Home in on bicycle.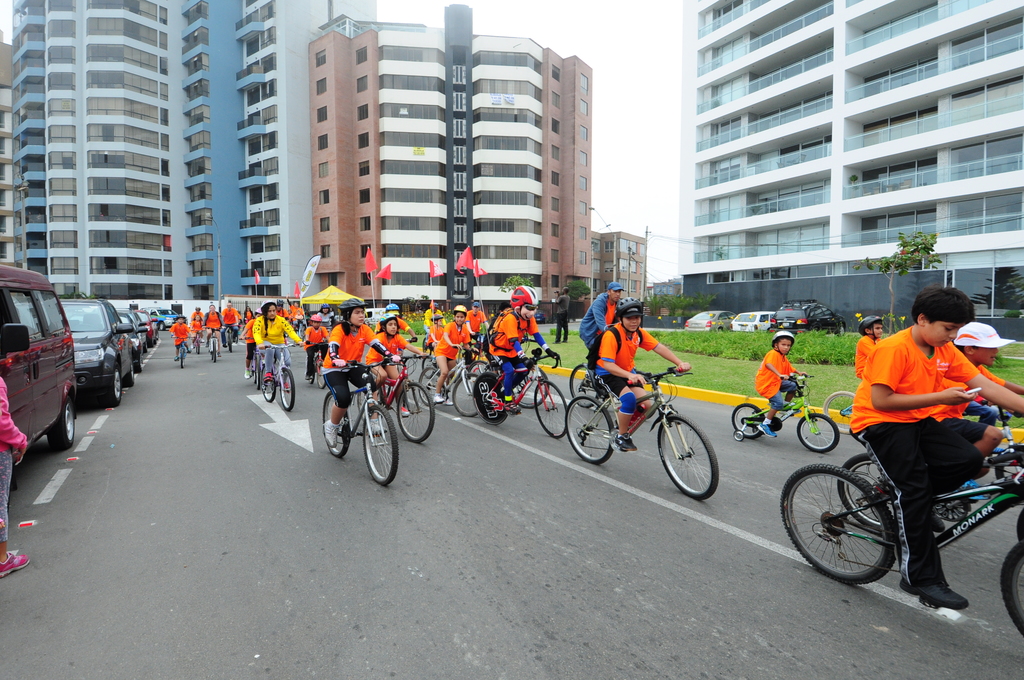
Homed in at 717/362/838/458.
